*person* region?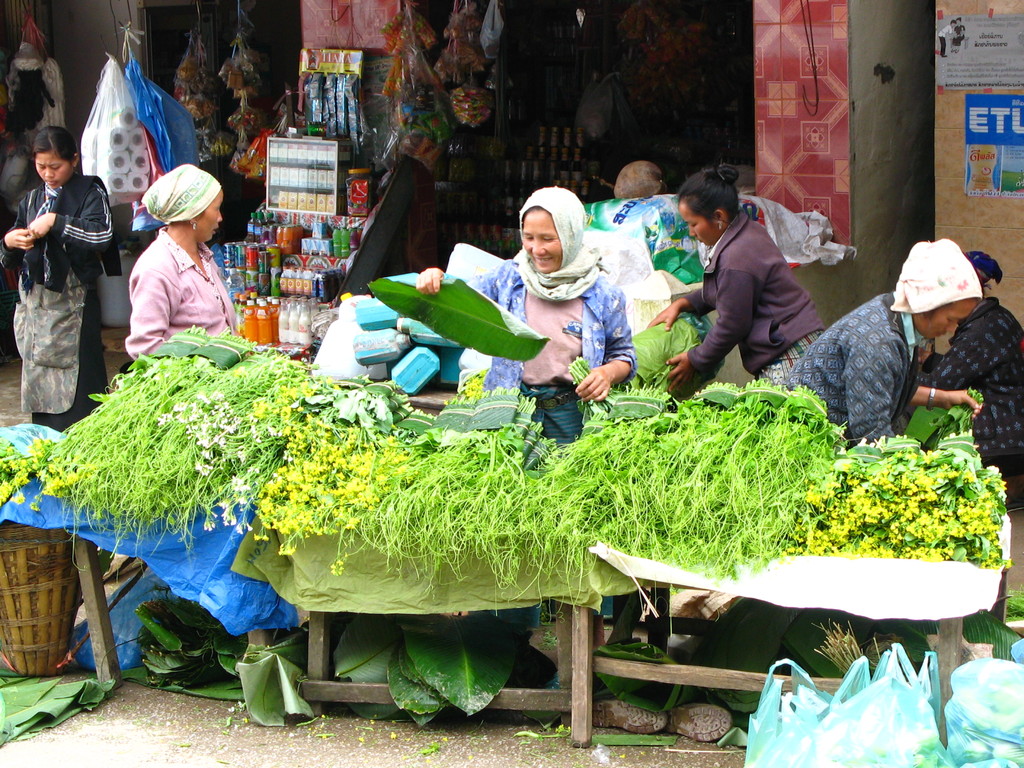
{"x1": 781, "y1": 238, "x2": 980, "y2": 449}
